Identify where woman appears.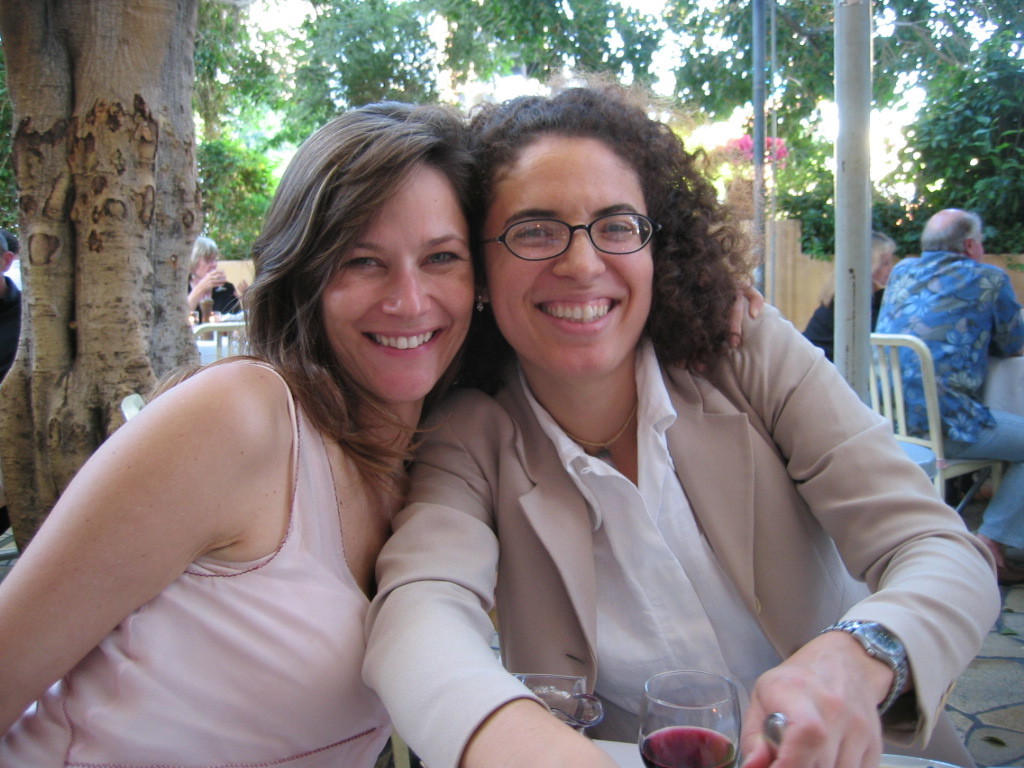
Appears at box=[362, 83, 1000, 767].
